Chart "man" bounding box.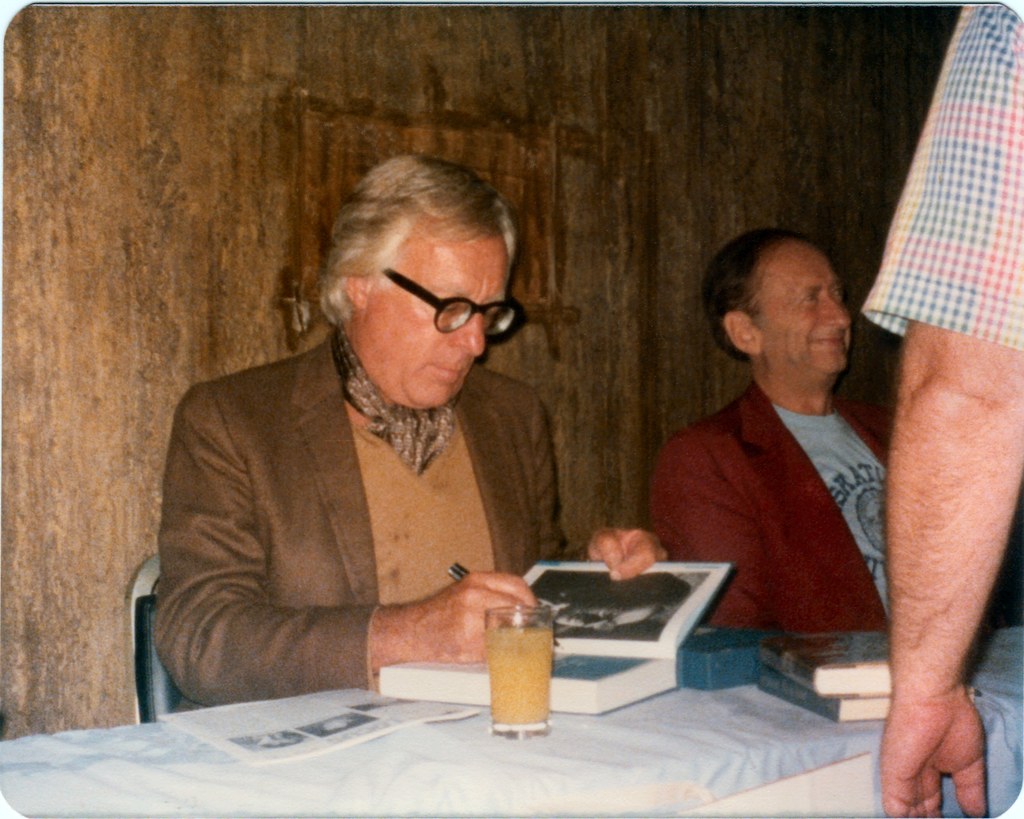
Charted: left=147, top=144, right=627, bottom=749.
